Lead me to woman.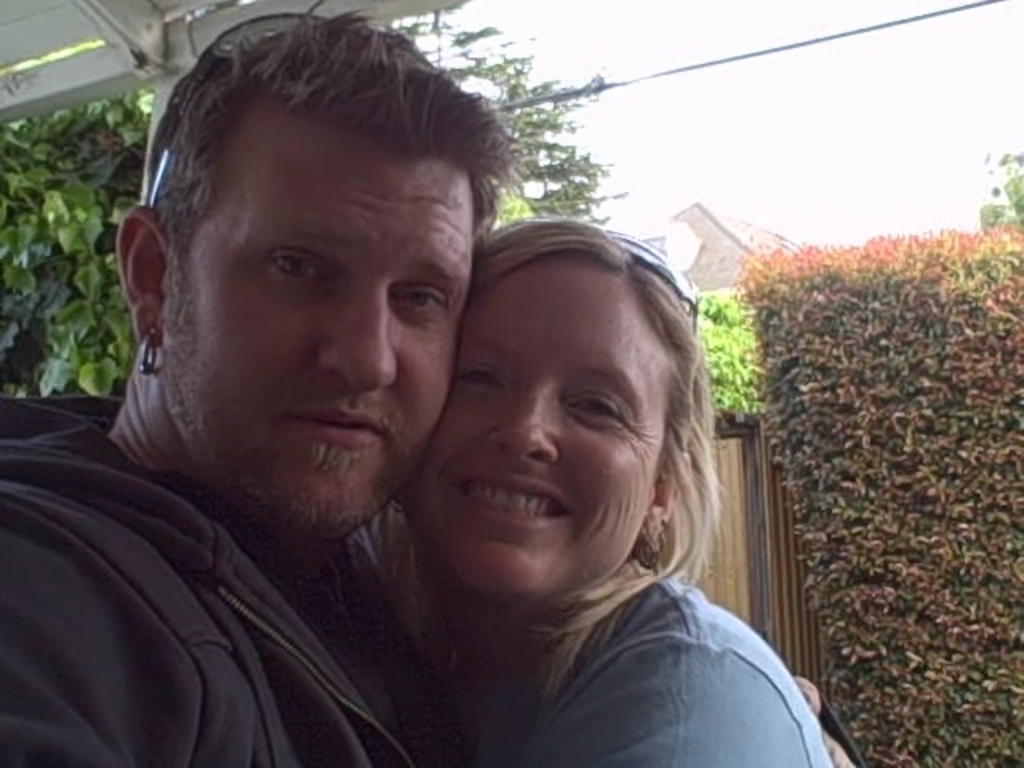
Lead to (357, 214, 829, 766).
